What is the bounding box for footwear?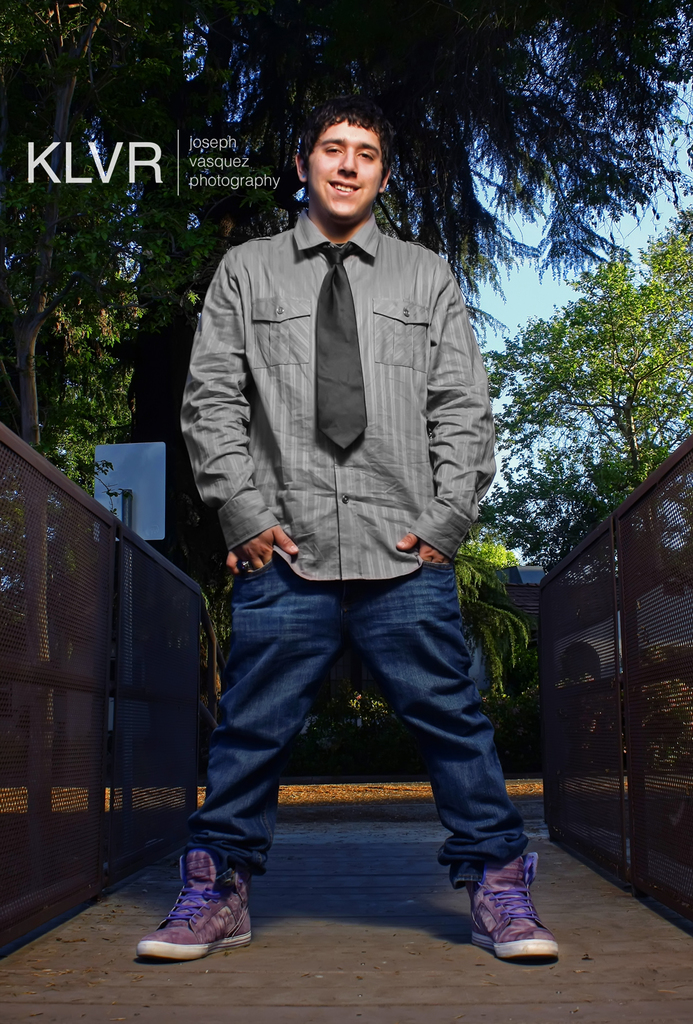
[446,845,560,961].
